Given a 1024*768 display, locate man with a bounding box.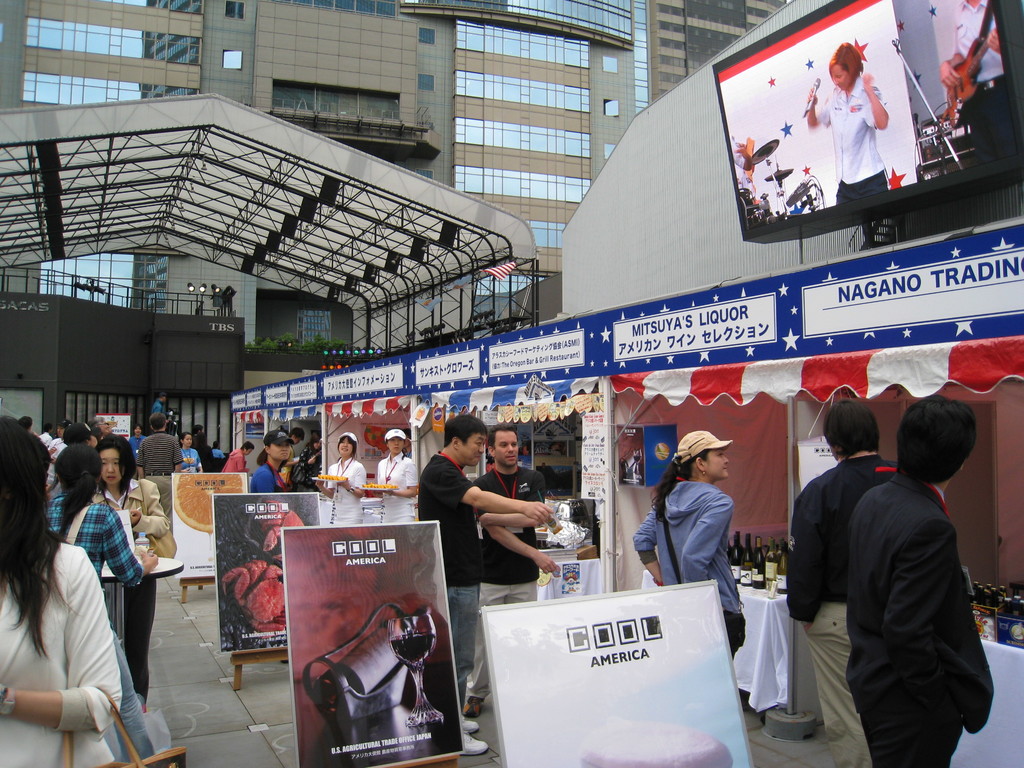
Located: [192,424,203,447].
